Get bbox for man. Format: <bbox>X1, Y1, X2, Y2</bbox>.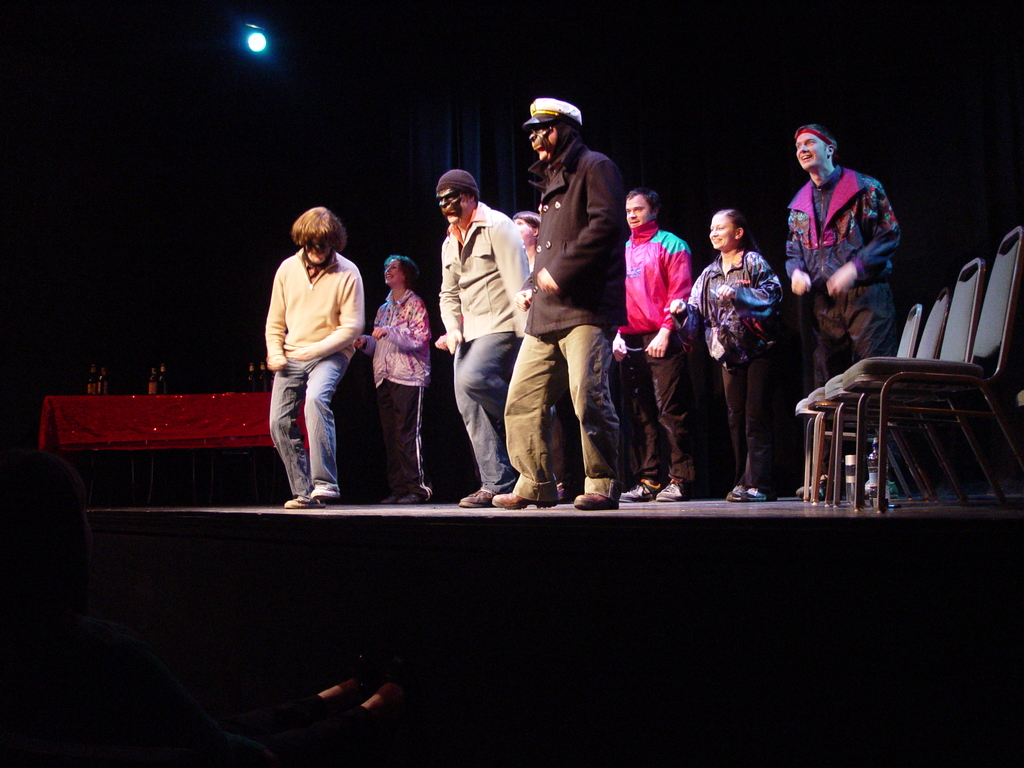
<bbox>618, 191, 713, 502</bbox>.
